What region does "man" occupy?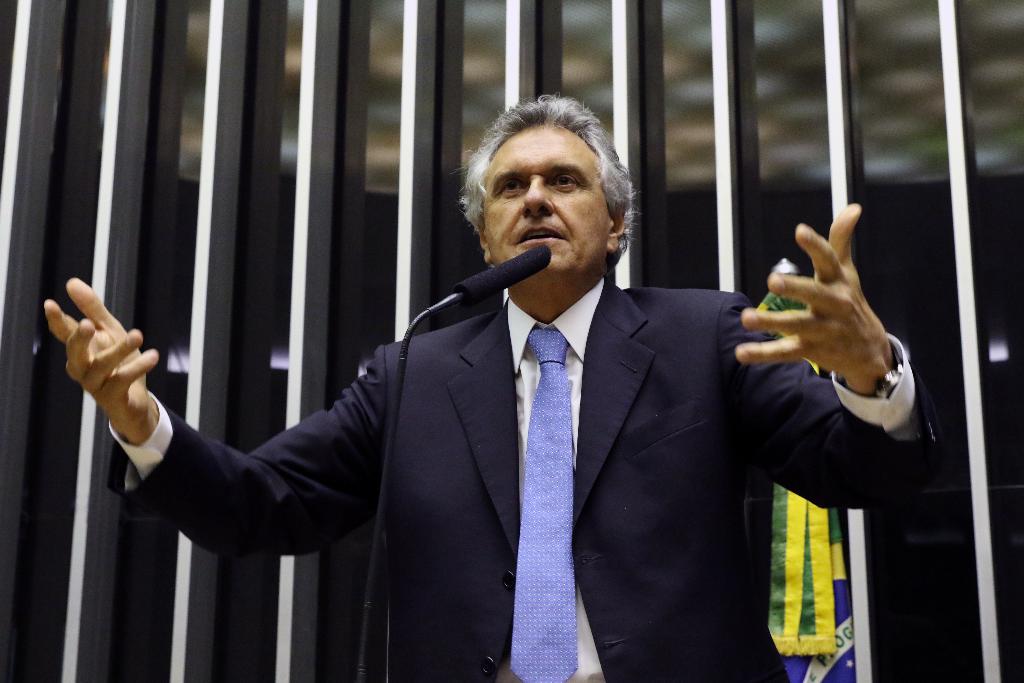
{"x1": 47, "y1": 84, "x2": 931, "y2": 674}.
